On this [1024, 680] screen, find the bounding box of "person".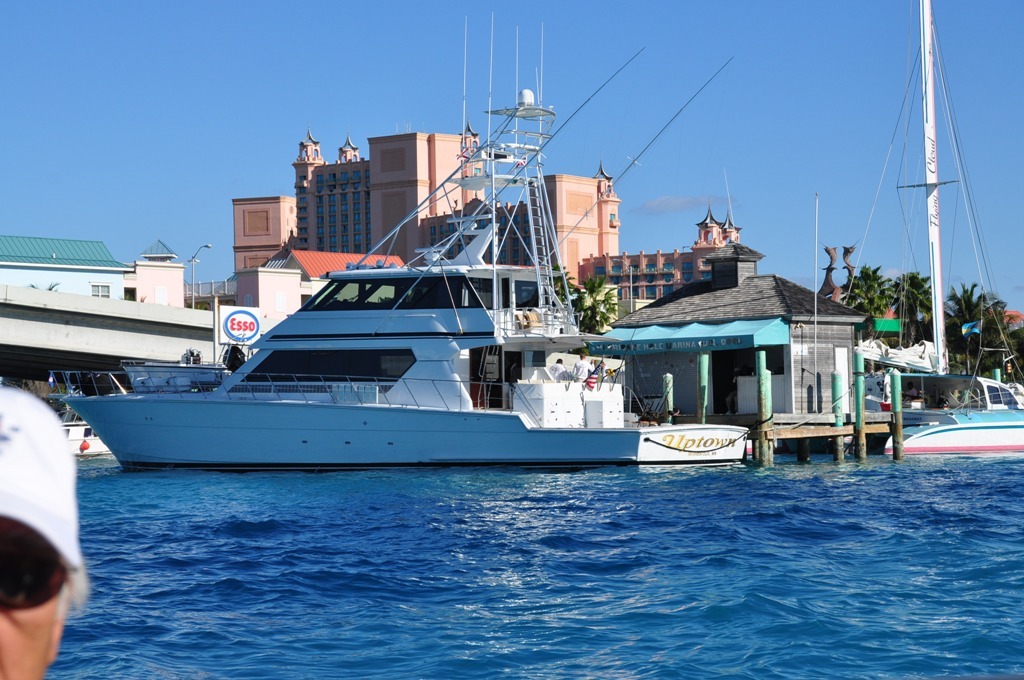
Bounding box: [left=0, top=383, right=88, bottom=679].
